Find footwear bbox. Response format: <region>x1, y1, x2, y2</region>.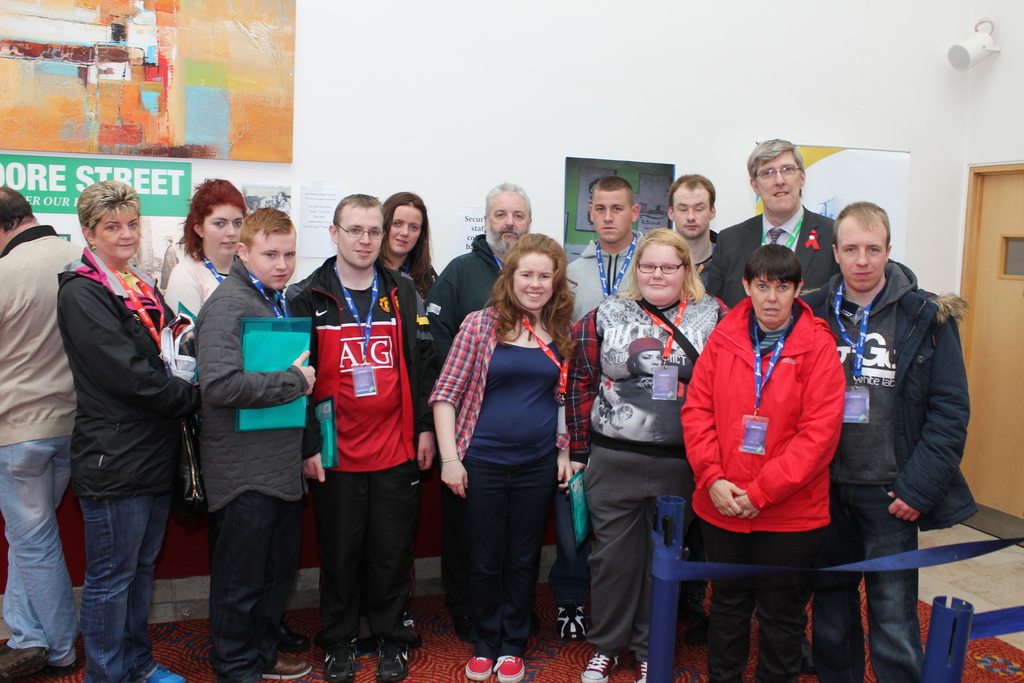
<region>491, 651, 525, 682</region>.
